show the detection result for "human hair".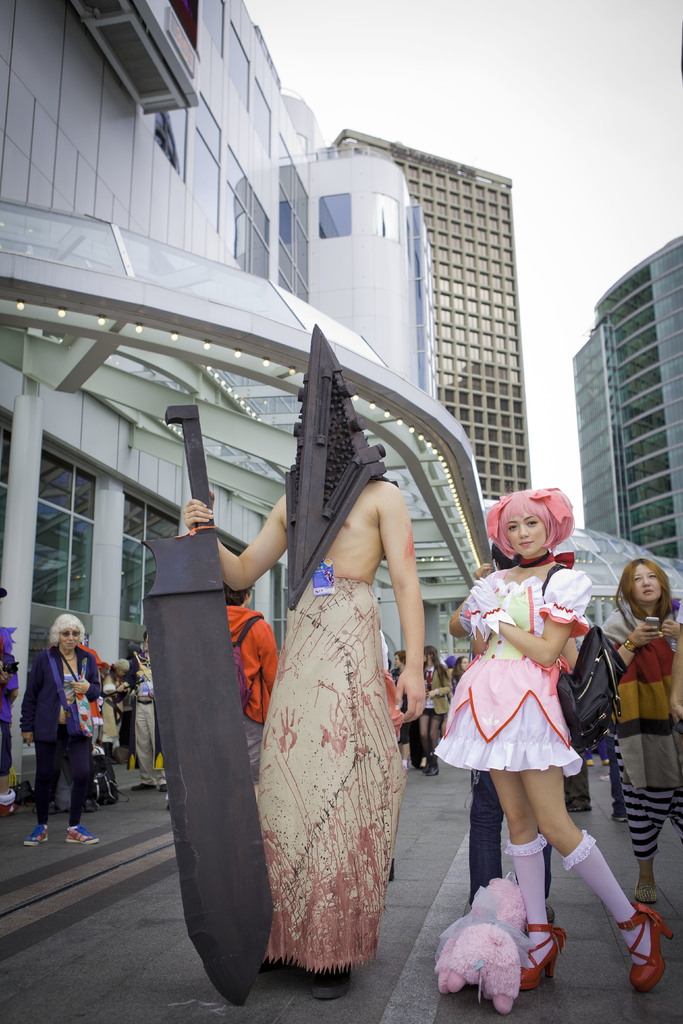
l=386, t=658, r=390, b=670.
